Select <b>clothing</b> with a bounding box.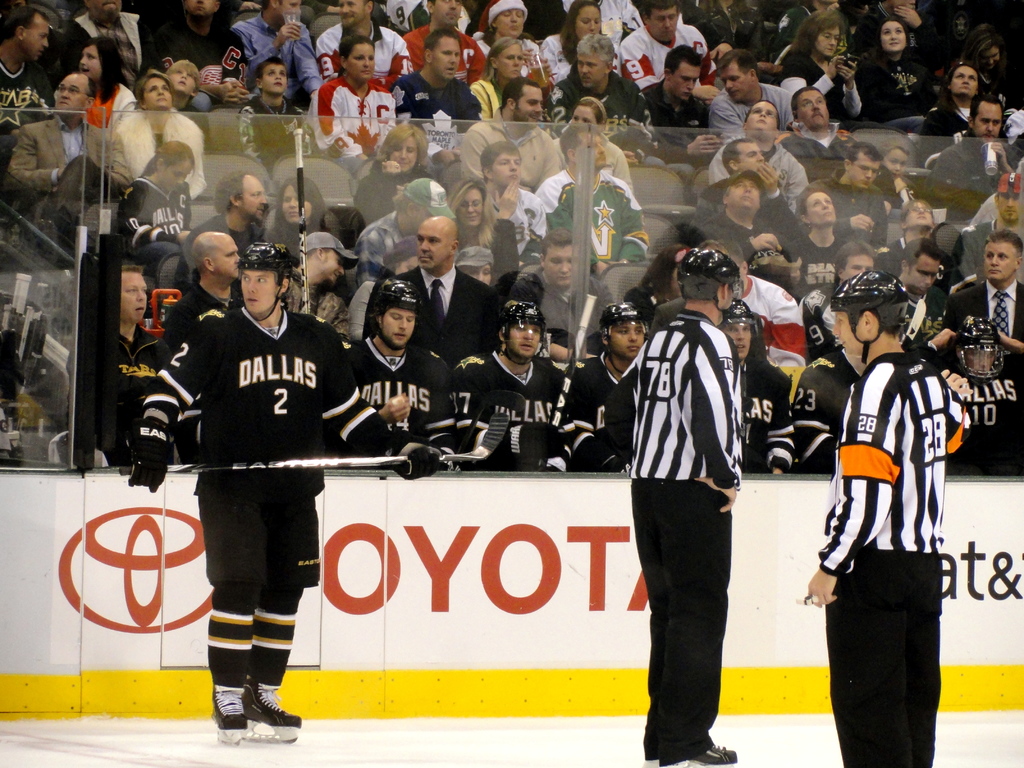
bbox=[801, 355, 951, 767].
